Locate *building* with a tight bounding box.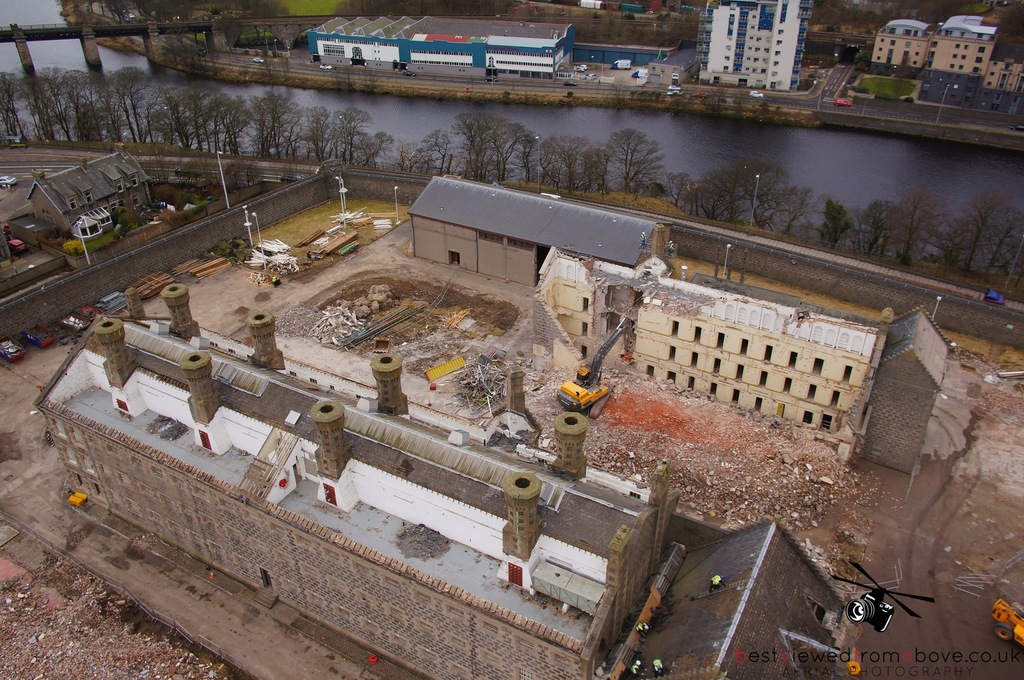
bbox=[872, 16, 1023, 121].
